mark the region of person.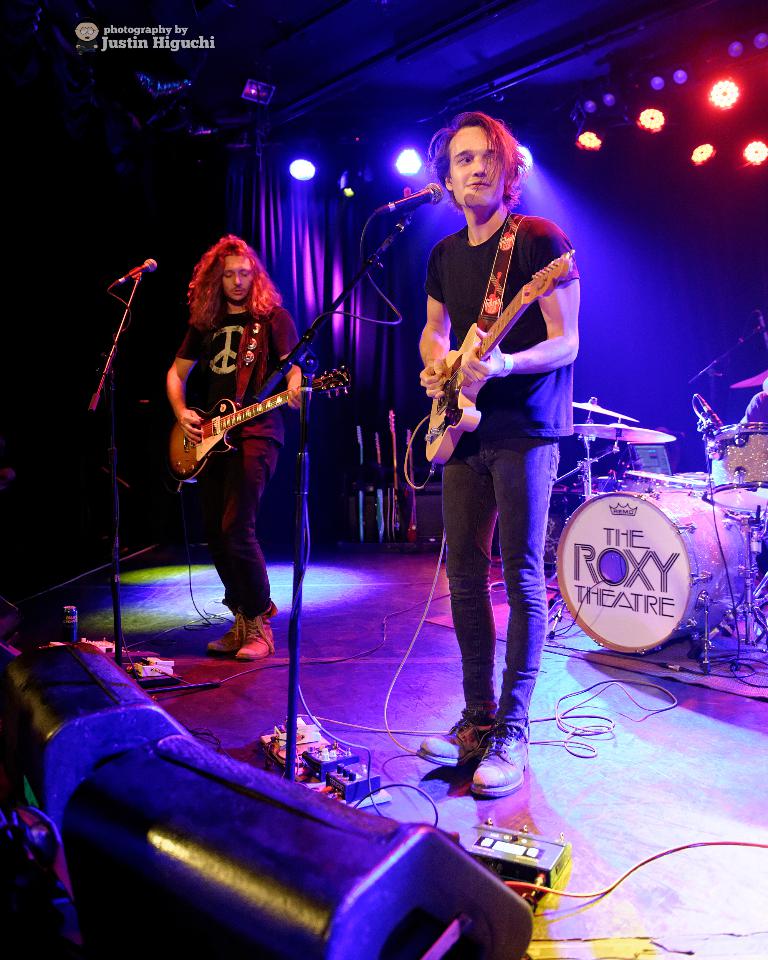
Region: 407 87 587 779.
